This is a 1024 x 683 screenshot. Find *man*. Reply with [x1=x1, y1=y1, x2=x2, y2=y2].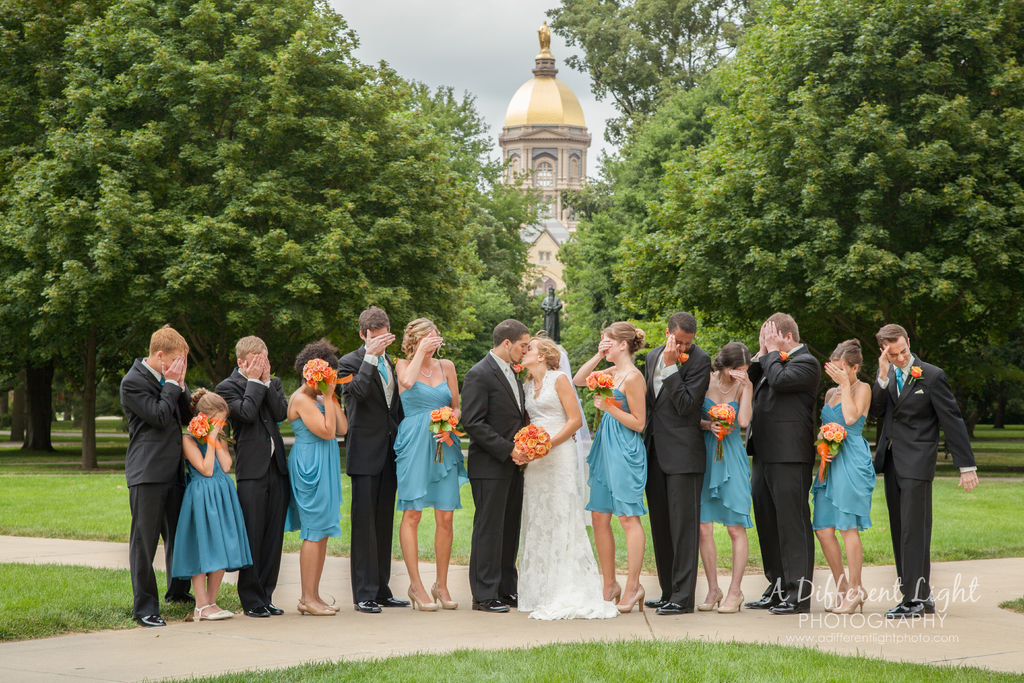
[x1=740, y1=308, x2=817, y2=617].
